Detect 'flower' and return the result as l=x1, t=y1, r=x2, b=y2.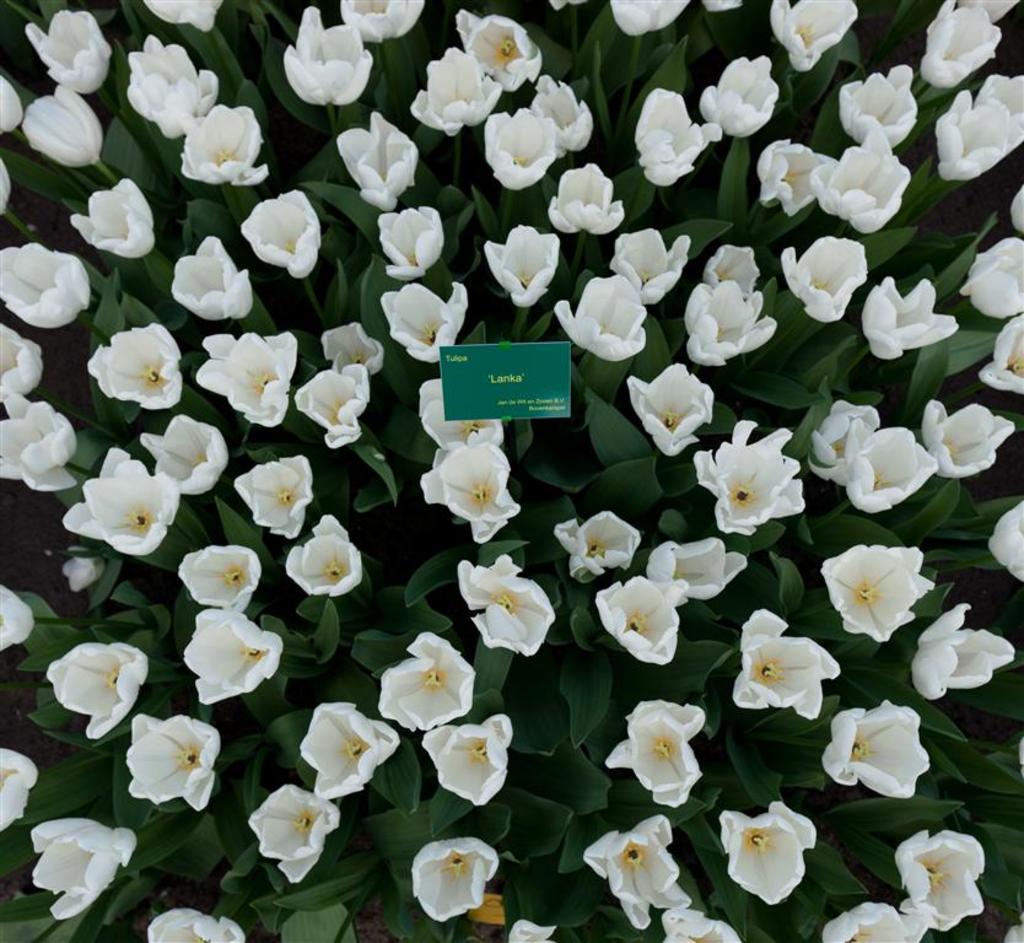
l=28, t=815, r=131, b=927.
